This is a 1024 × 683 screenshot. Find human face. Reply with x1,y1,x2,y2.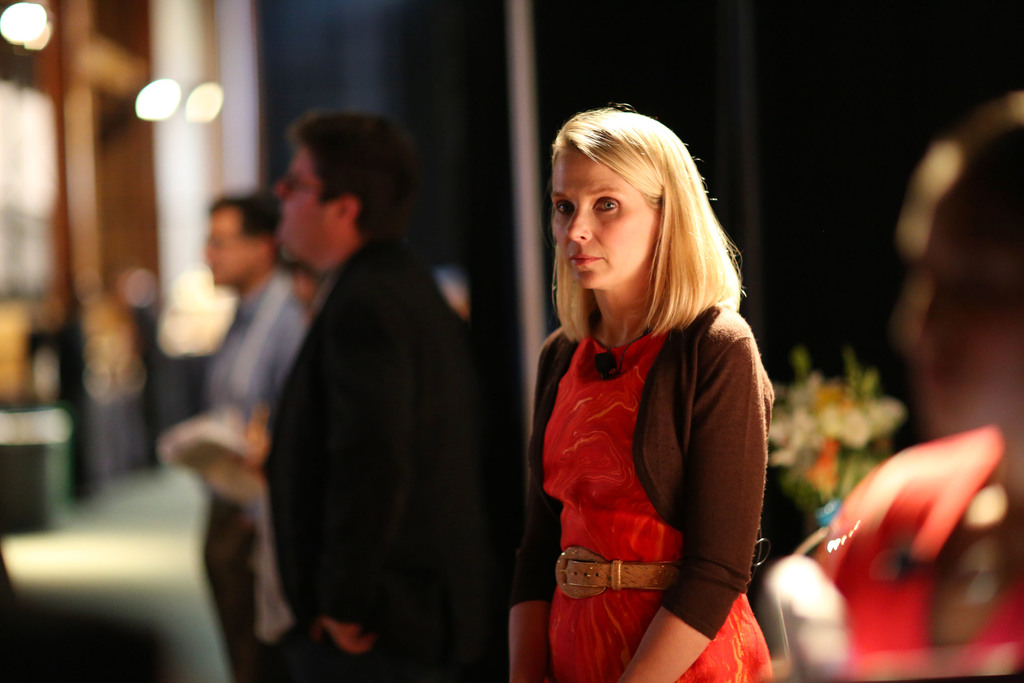
204,204,257,287.
